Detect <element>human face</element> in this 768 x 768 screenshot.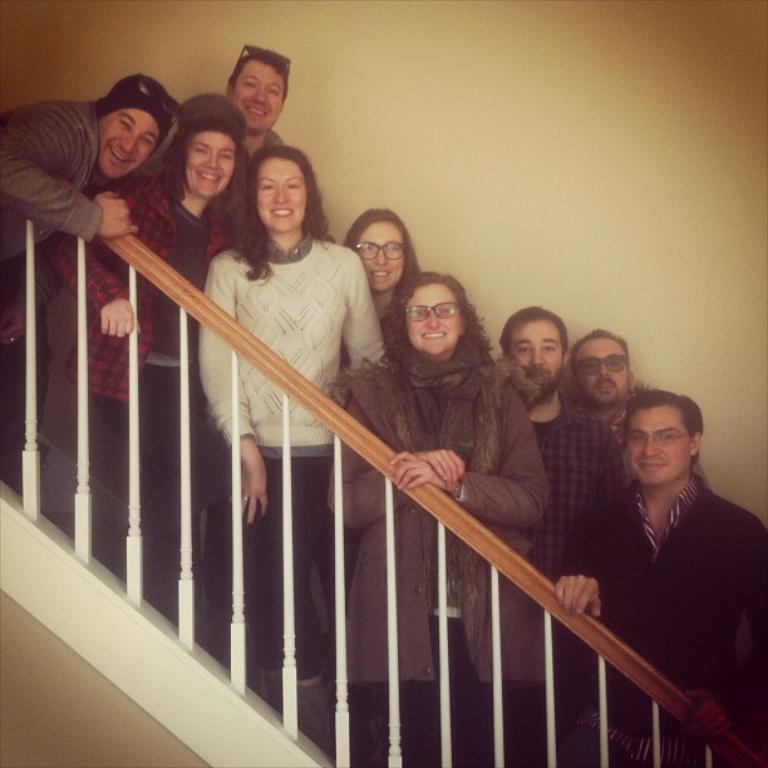
Detection: {"left": 257, "top": 154, "right": 306, "bottom": 233}.
